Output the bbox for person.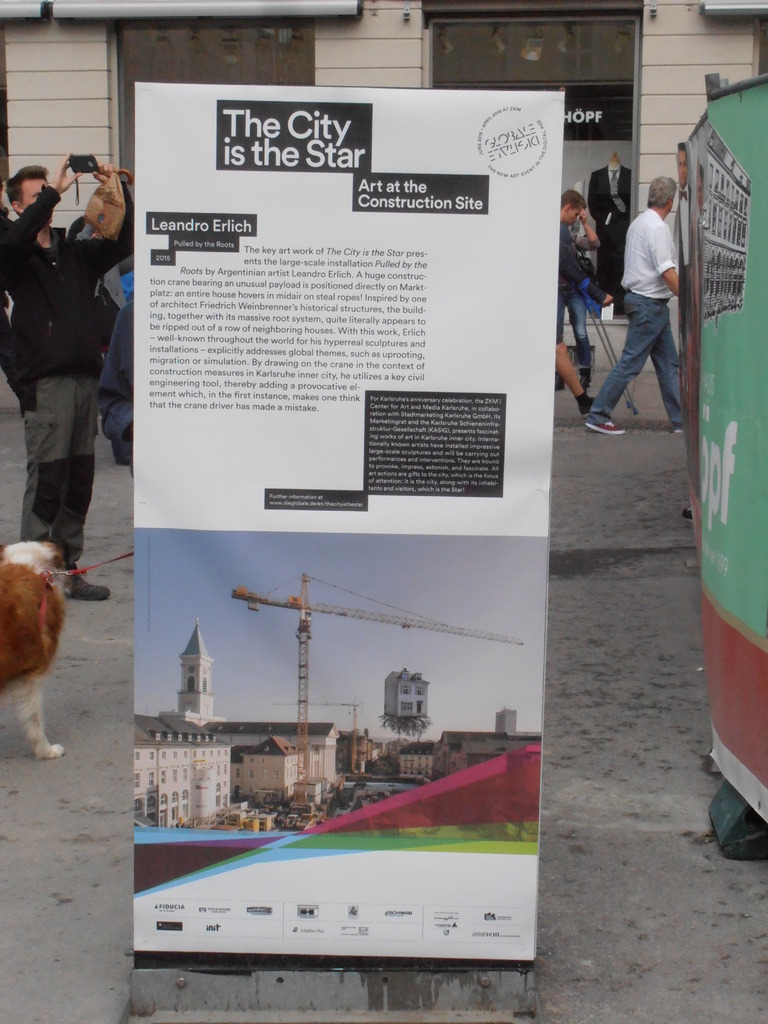
(0, 151, 138, 599).
